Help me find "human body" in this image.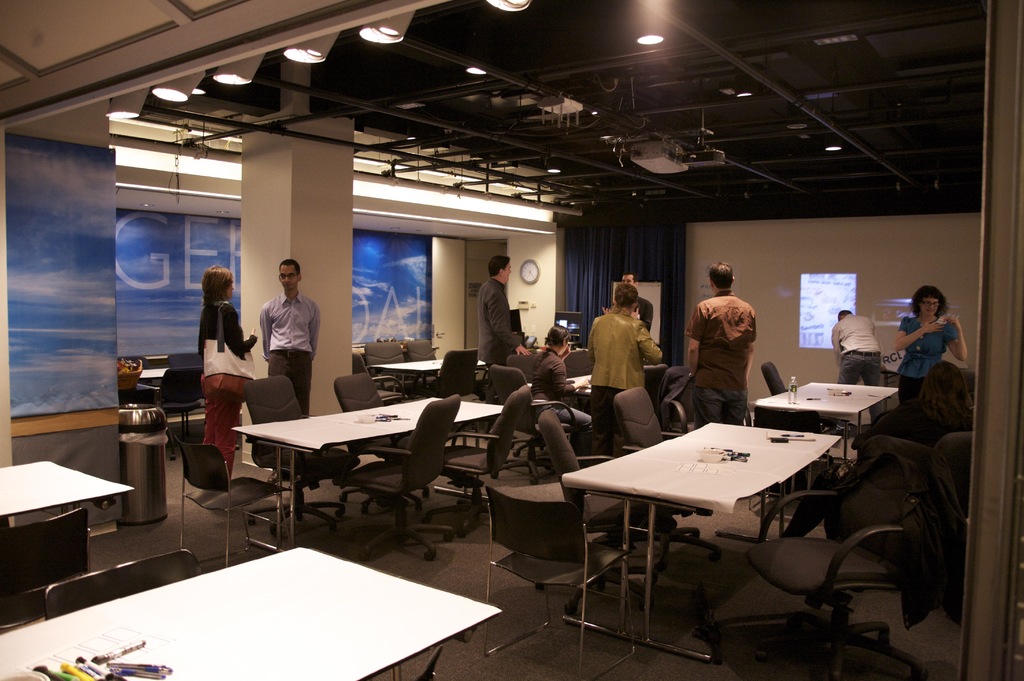
Found it: {"left": 604, "top": 295, "right": 653, "bottom": 332}.
